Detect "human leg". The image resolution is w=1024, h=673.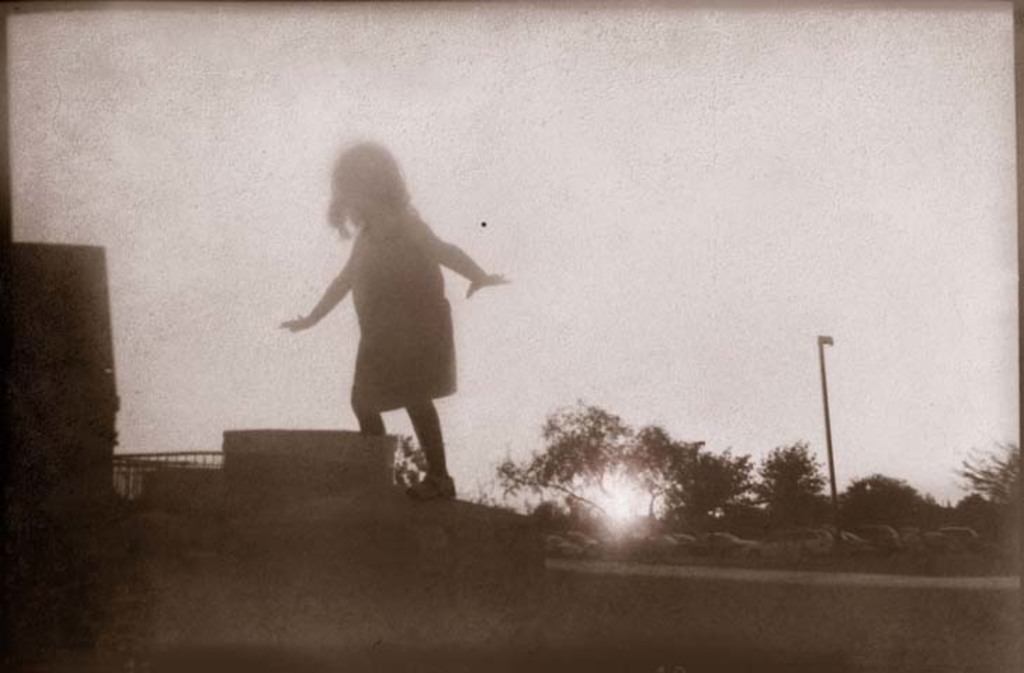
rect(360, 407, 383, 436).
